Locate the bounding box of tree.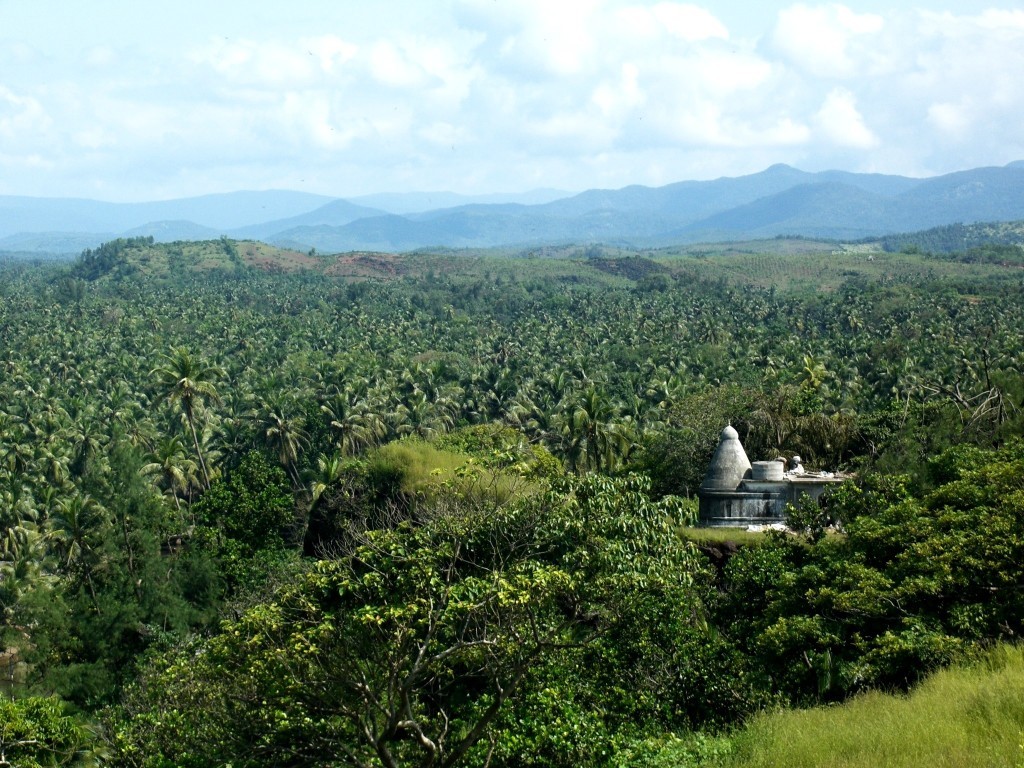
Bounding box: bbox(934, 440, 1021, 634).
